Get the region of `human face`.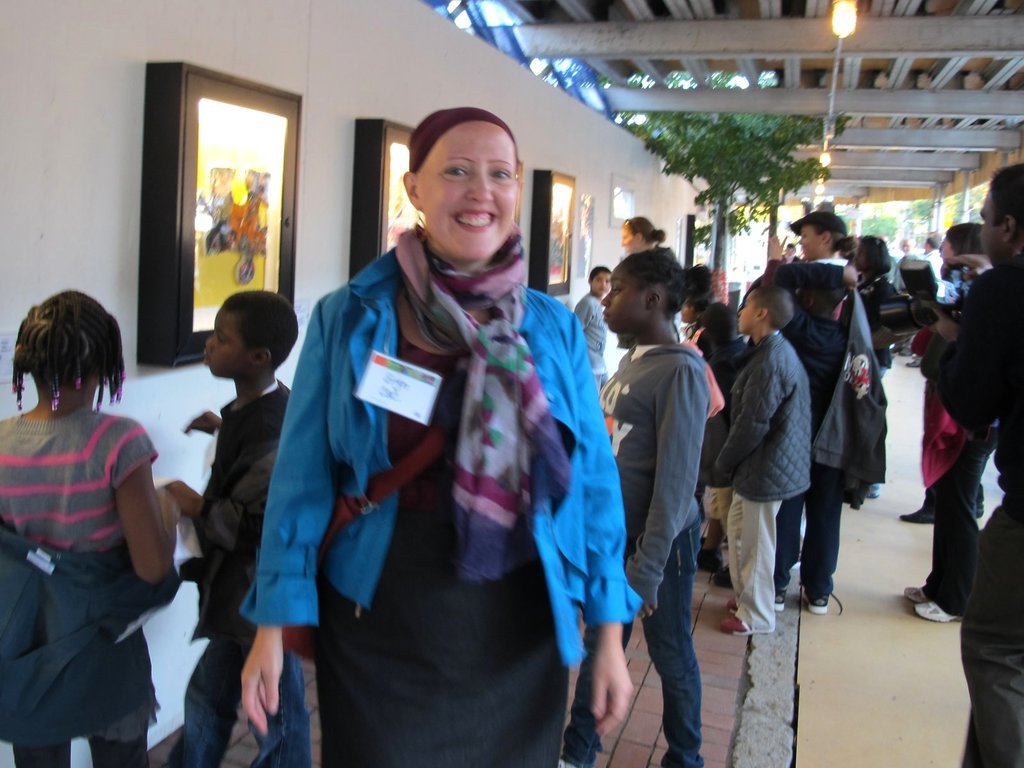
select_region(209, 312, 246, 383).
